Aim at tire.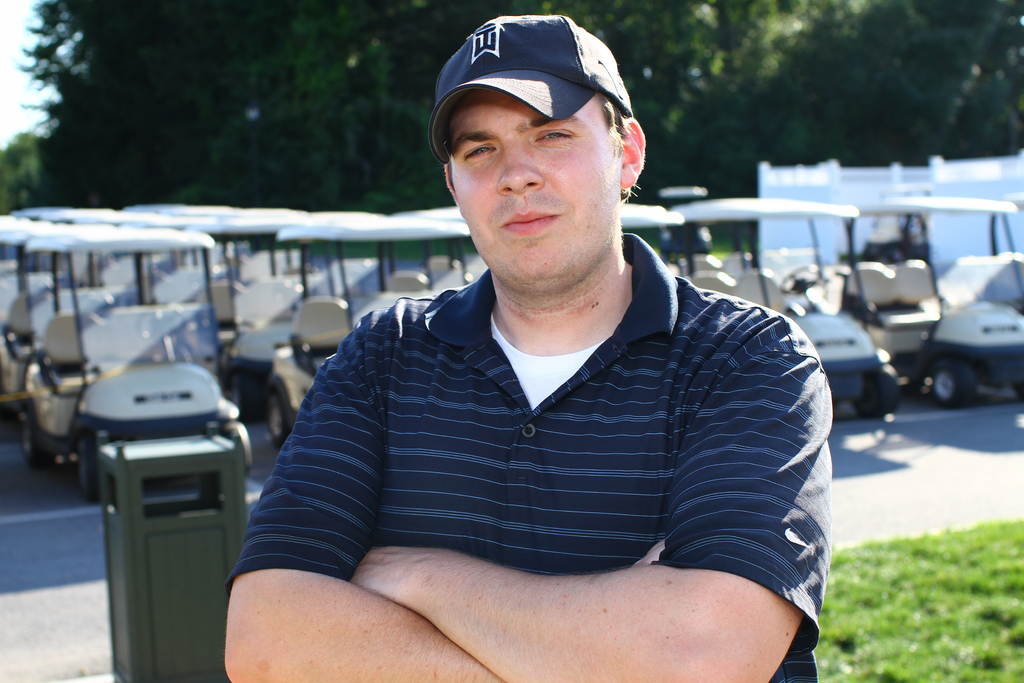
Aimed at (left=853, top=363, right=902, bottom=418).
